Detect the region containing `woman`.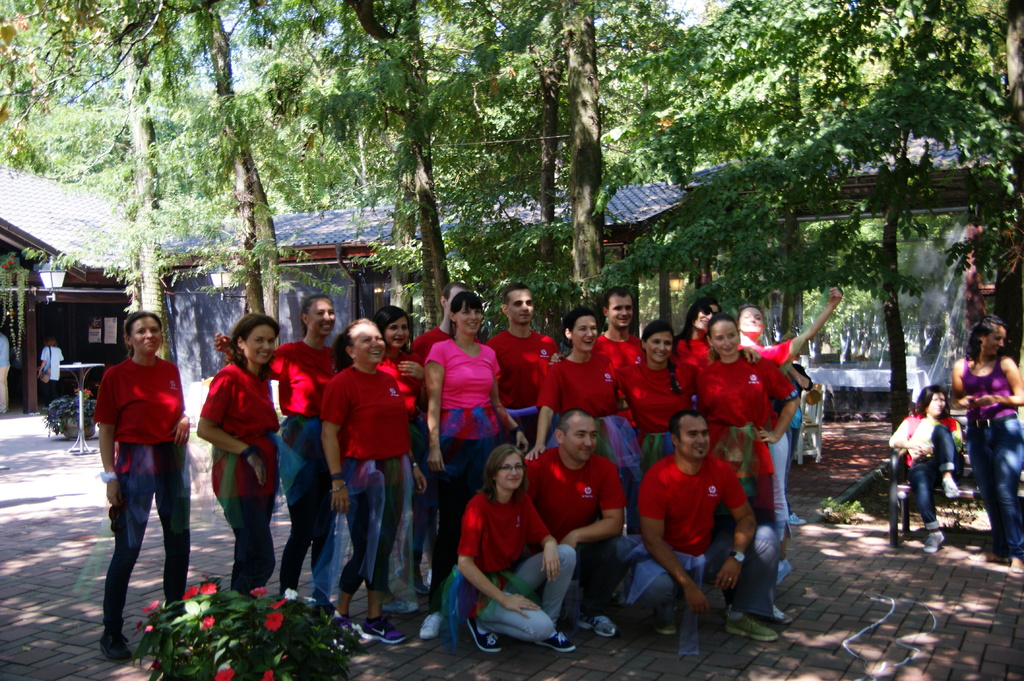
detection(426, 289, 536, 579).
